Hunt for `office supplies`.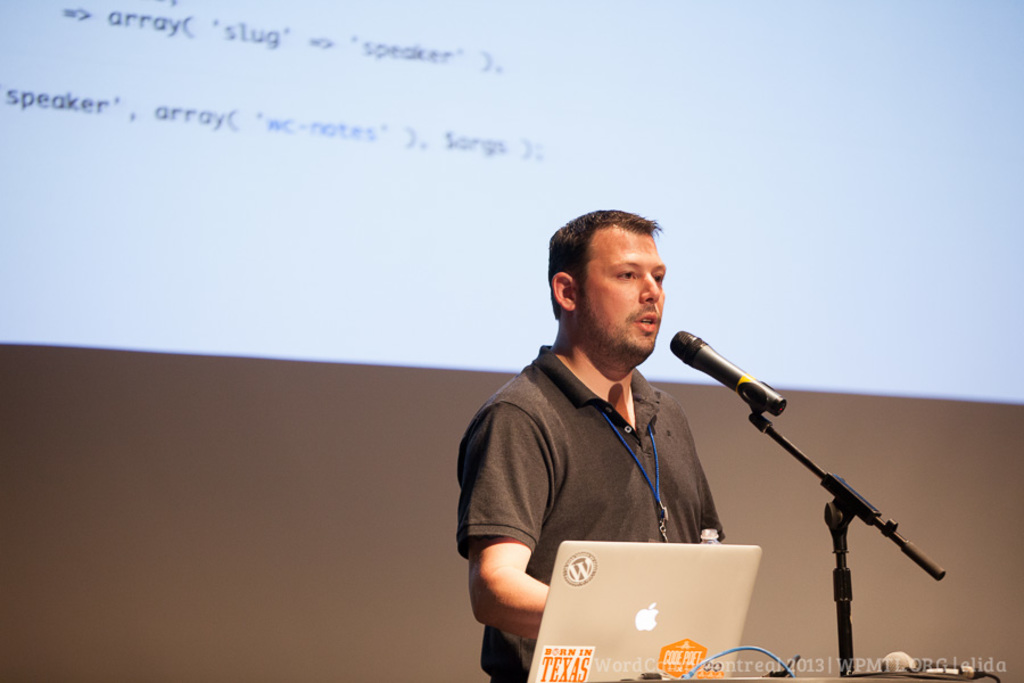
Hunted down at [528, 541, 762, 682].
